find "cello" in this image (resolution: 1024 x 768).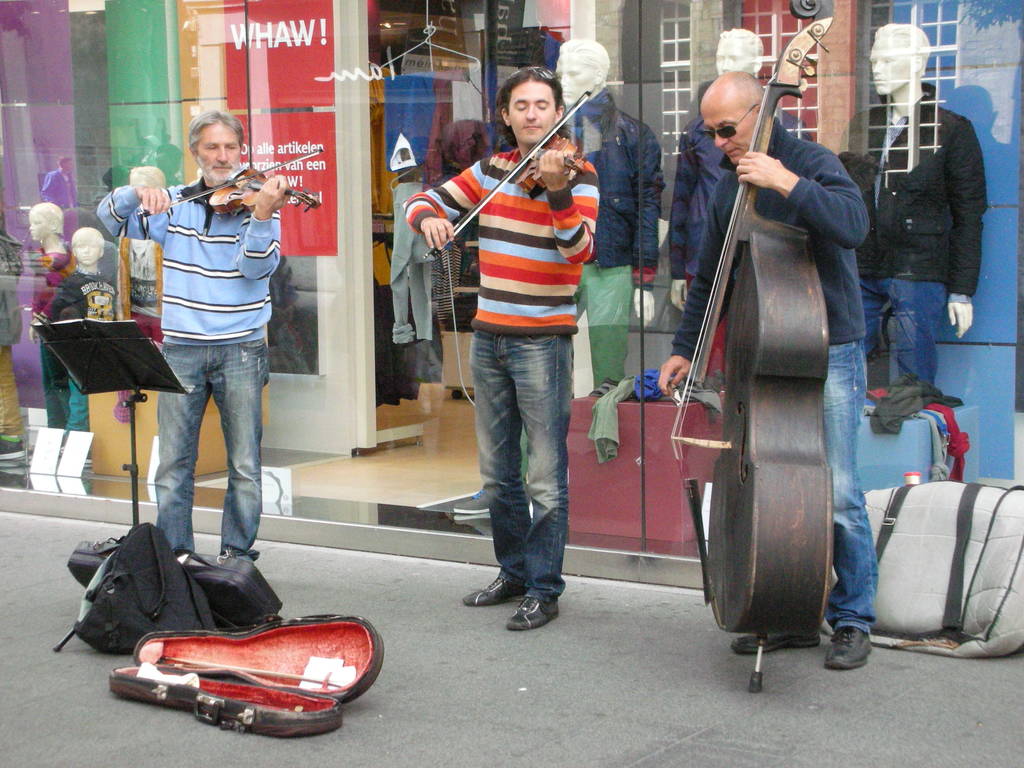
detection(426, 89, 597, 262).
